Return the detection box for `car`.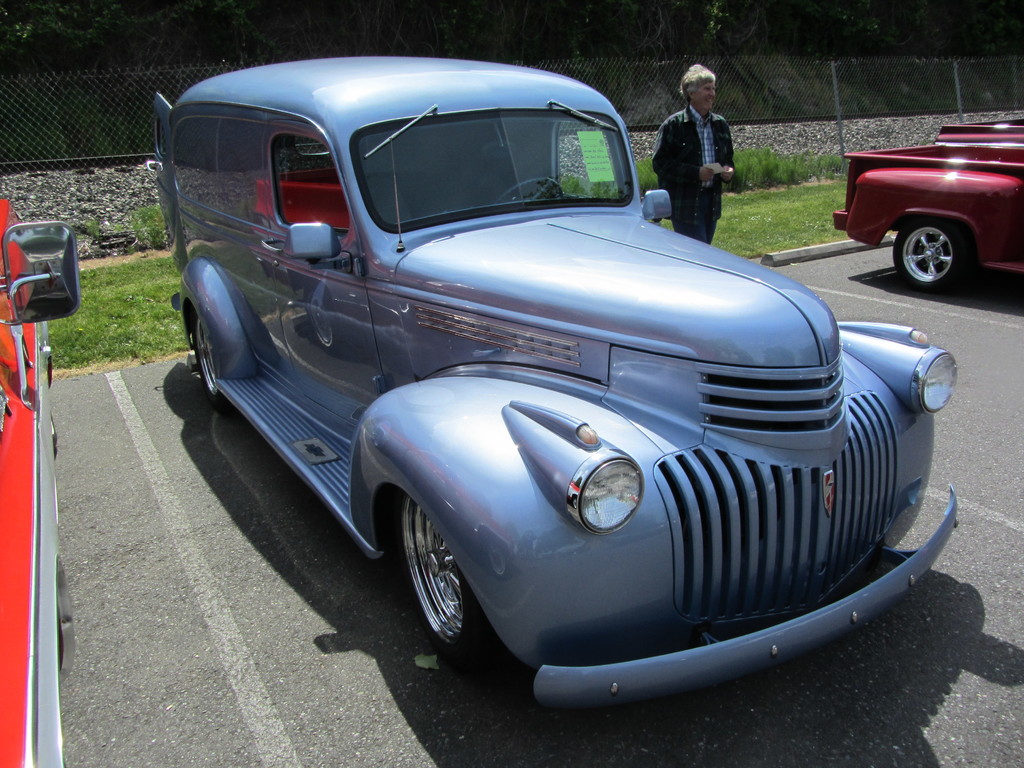
824 115 1023 298.
